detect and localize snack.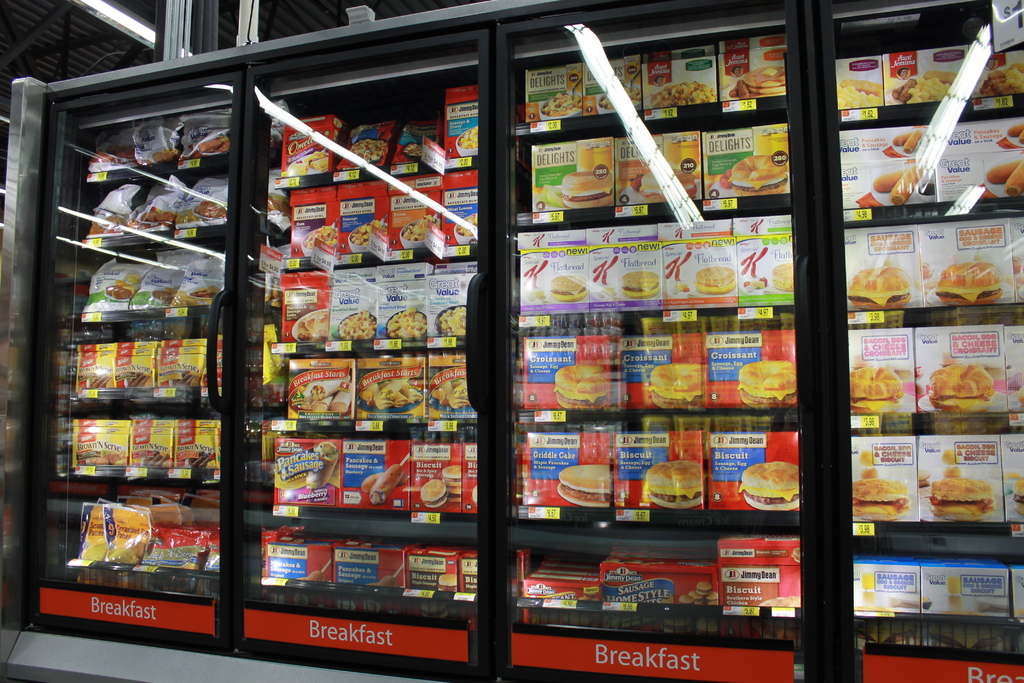
Localized at x1=873, y1=164, x2=927, y2=208.
